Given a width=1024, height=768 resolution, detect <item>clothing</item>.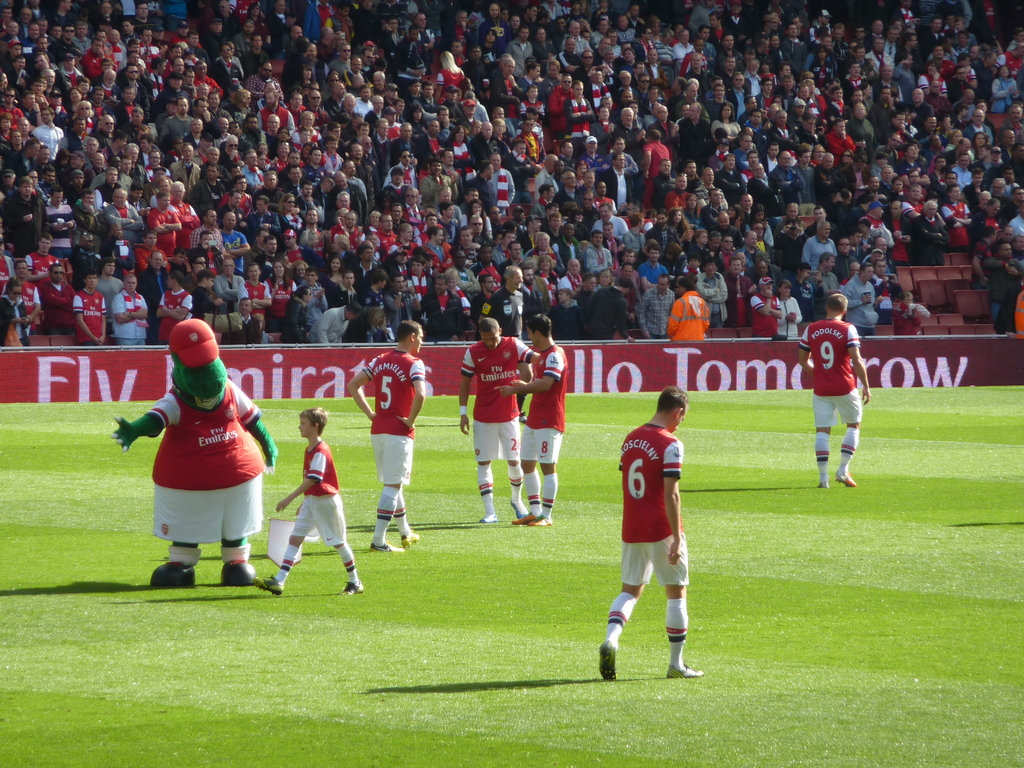
region(115, 285, 148, 350).
